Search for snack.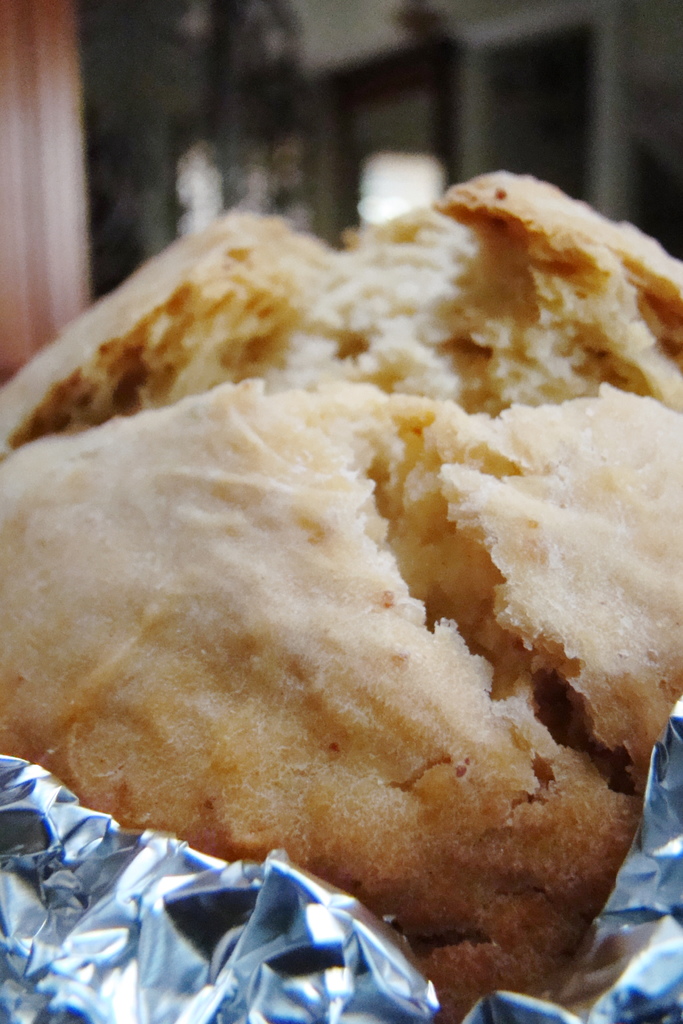
Found at select_region(1, 184, 682, 1023).
